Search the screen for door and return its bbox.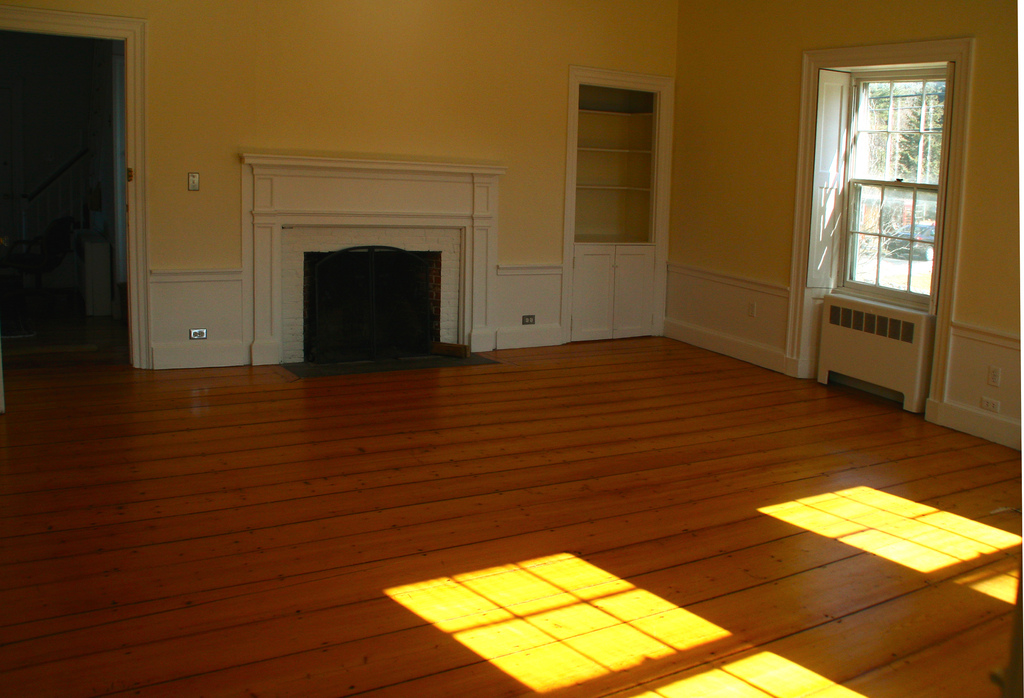
Found: 10, 5, 132, 345.
